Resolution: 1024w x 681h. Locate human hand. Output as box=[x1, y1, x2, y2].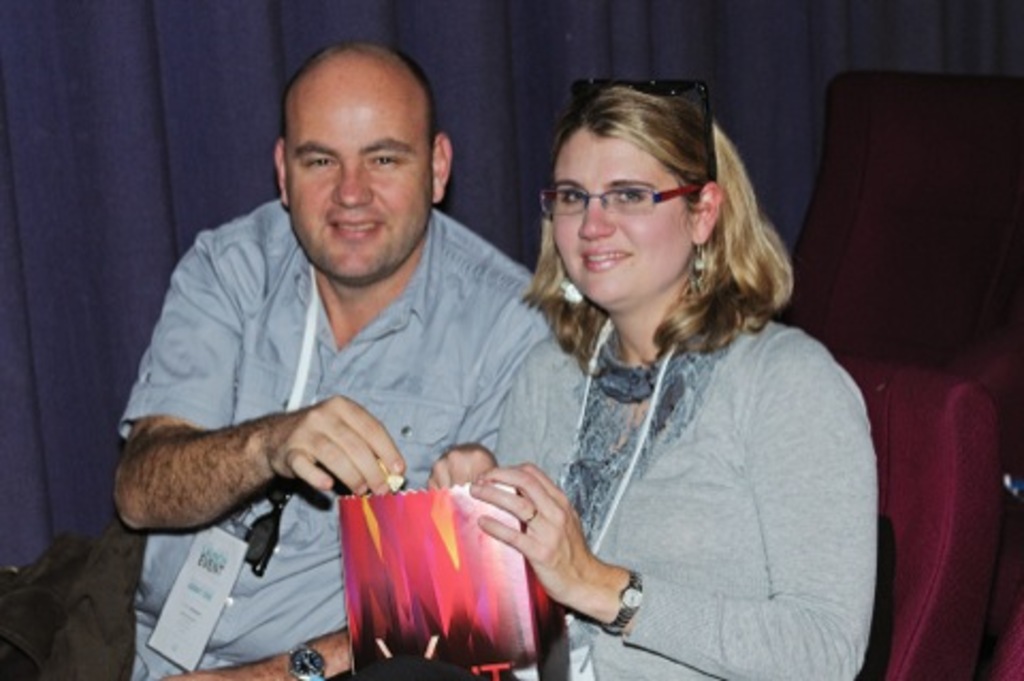
box=[151, 668, 273, 679].
